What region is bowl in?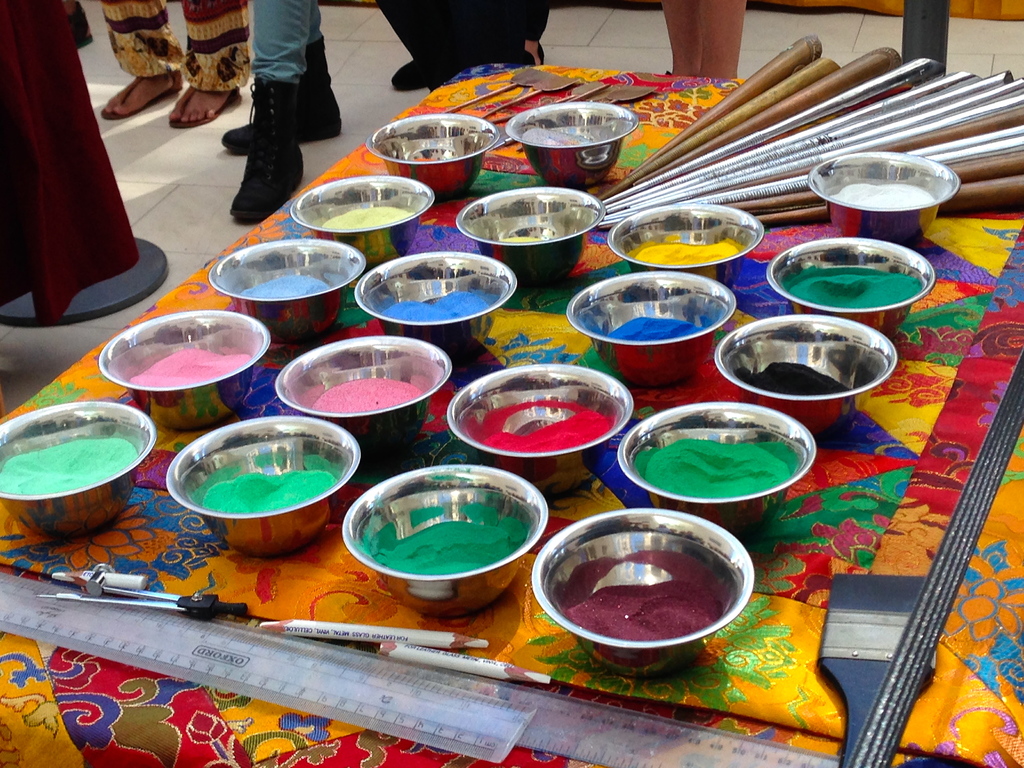
x1=212, y1=237, x2=367, y2=338.
